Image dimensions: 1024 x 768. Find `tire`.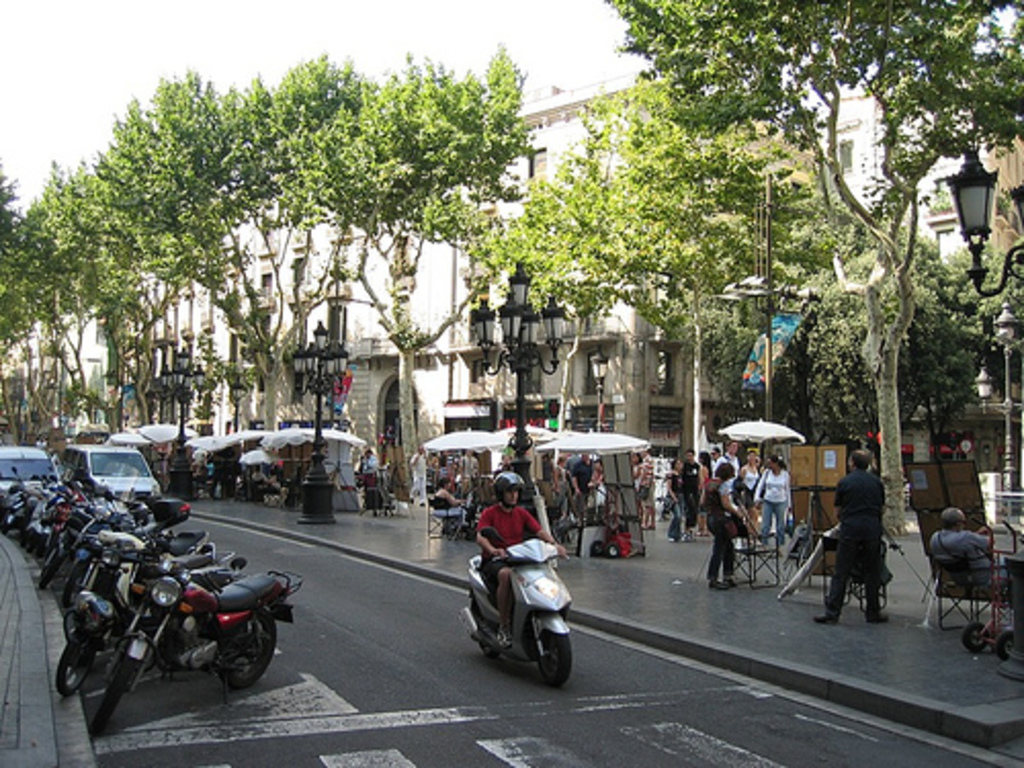
537,641,571,686.
